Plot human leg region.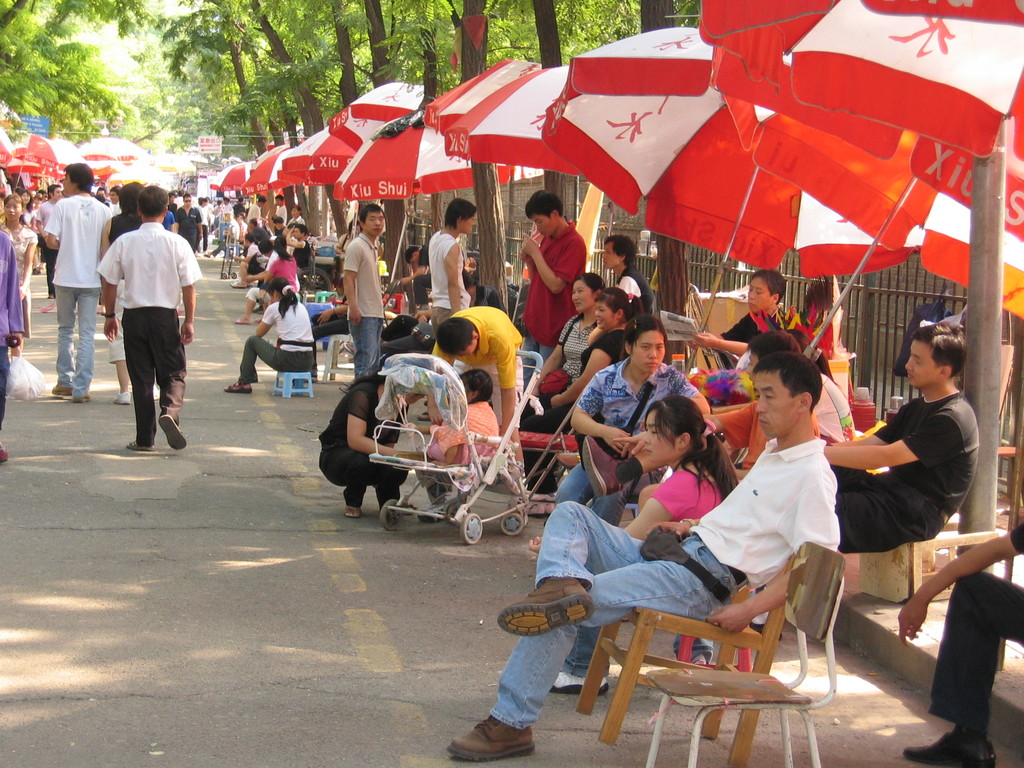
Plotted at 227:335:312:395.
